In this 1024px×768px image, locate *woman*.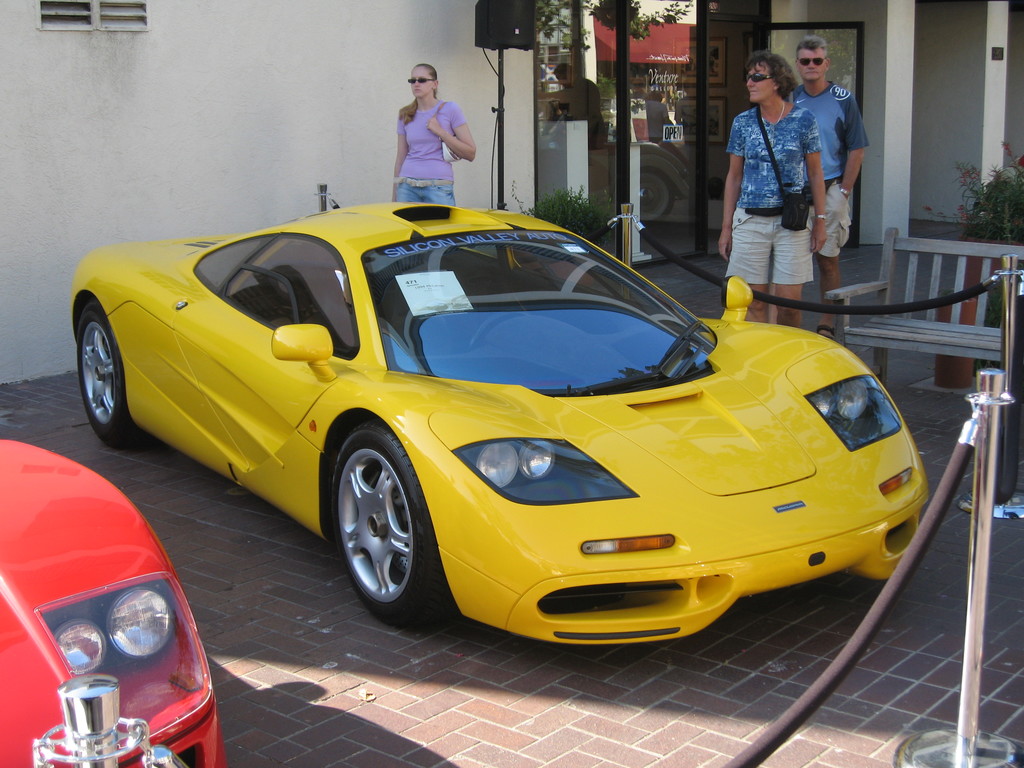
Bounding box: x1=371 y1=65 x2=490 y2=189.
